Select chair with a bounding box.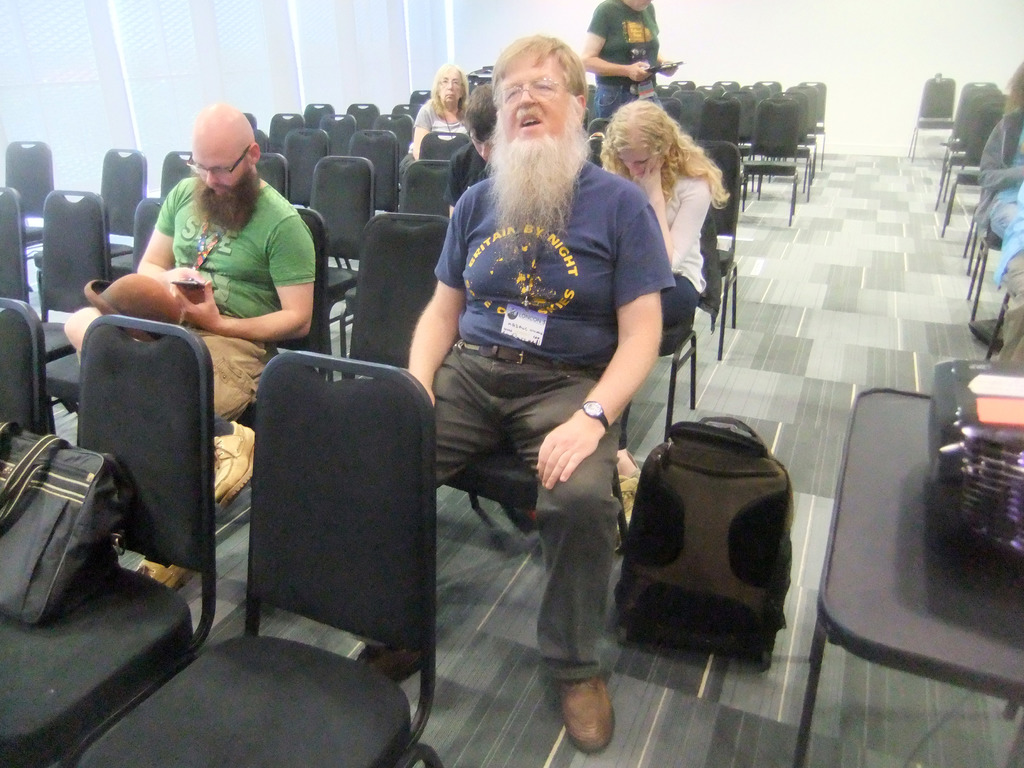
<bbox>664, 79, 697, 93</bbox>.
